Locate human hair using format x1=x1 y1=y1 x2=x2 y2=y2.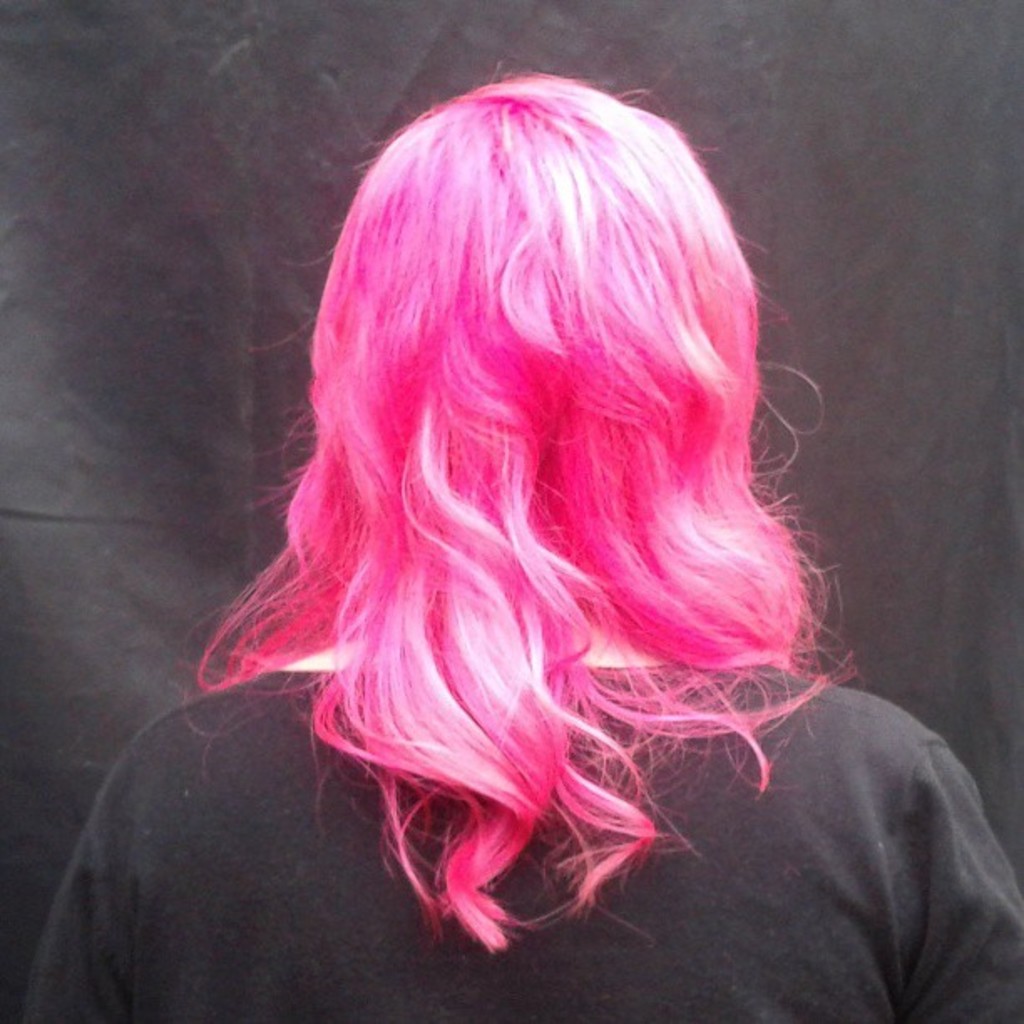
x1=156 y1=0 x2=878 y2=883.
